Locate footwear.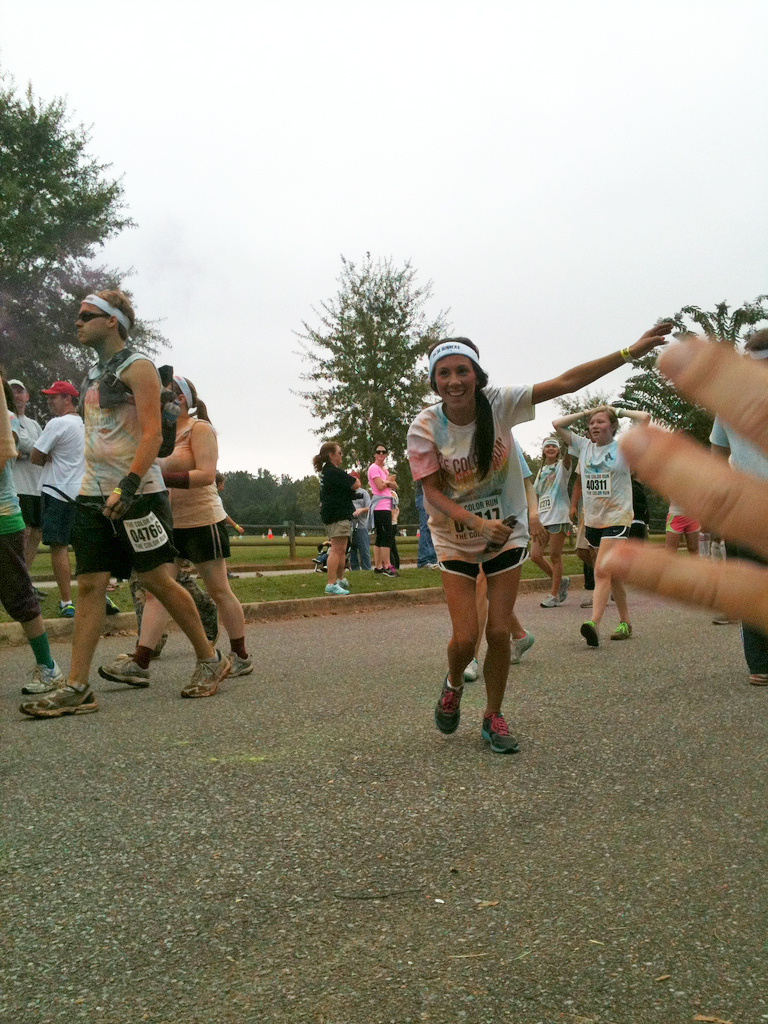
Bounding box: l=223, t=650, r=257, b=677.
